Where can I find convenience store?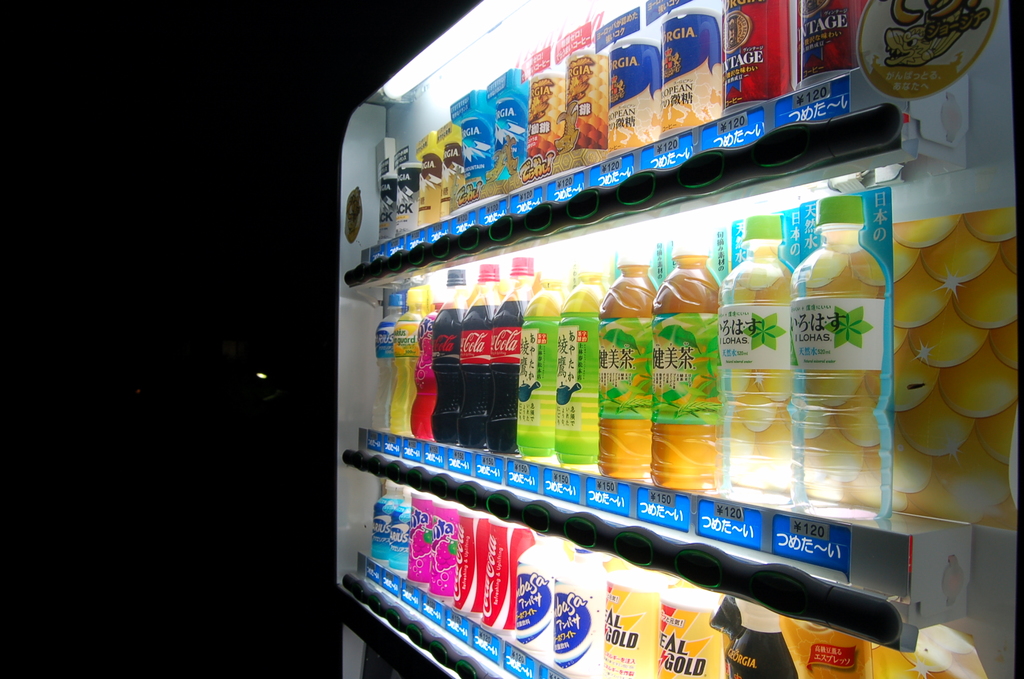
You can find it at (0, 0, 1023, 678).
